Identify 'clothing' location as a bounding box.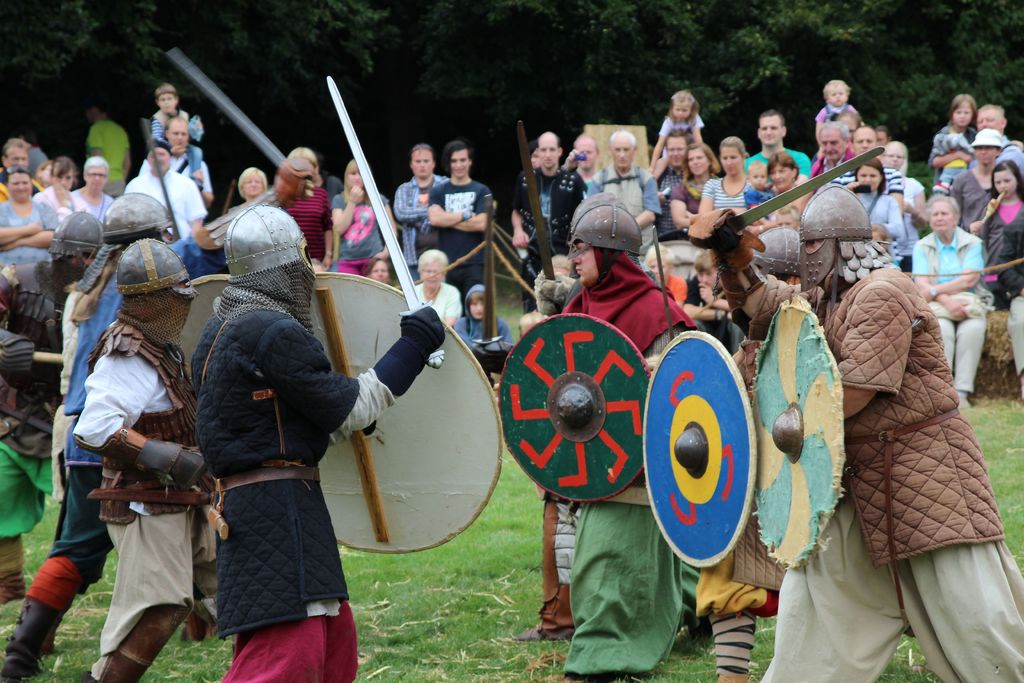
[x1=579, y1=154, x2=660, y2=218].
